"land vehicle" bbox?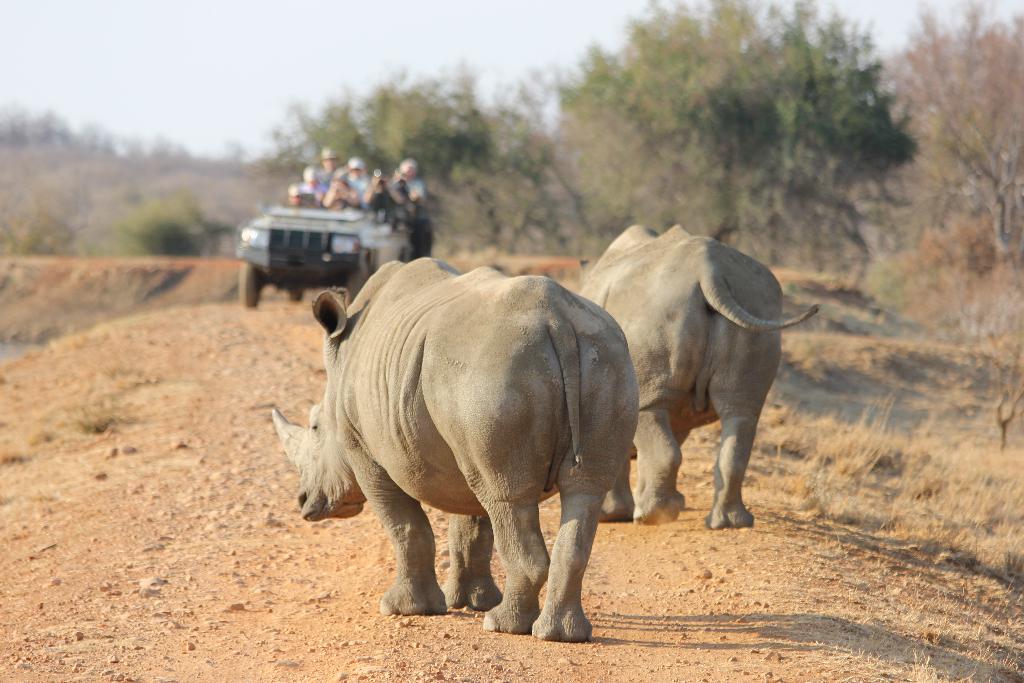
<region>232, 198, 389, 289</region>
